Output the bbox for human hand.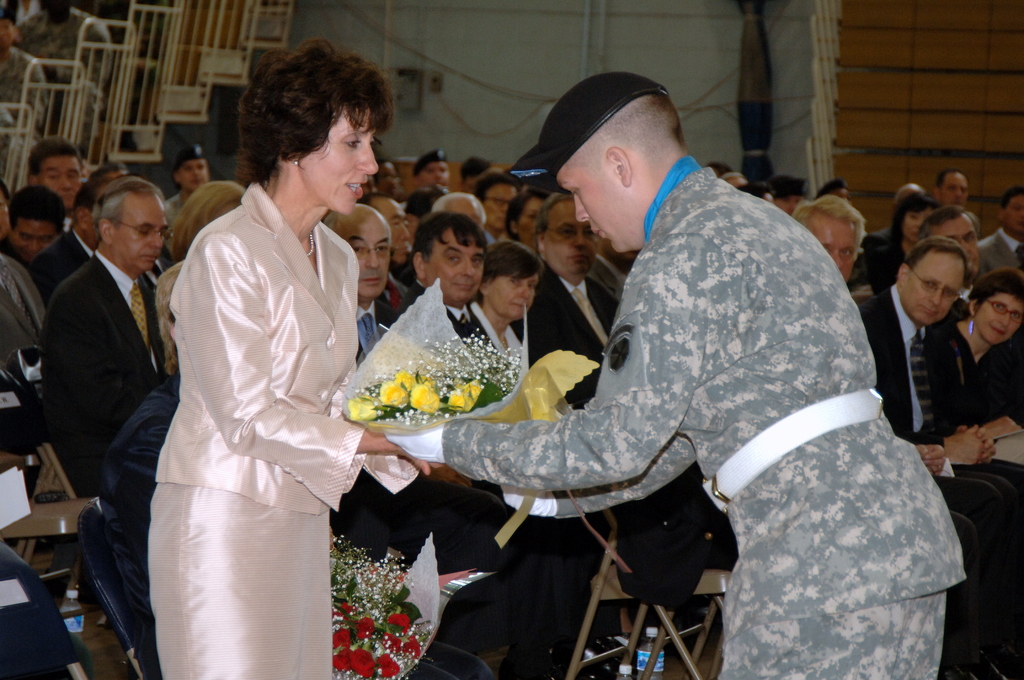
x1=391, y1=442, x2=442, y2=471.
